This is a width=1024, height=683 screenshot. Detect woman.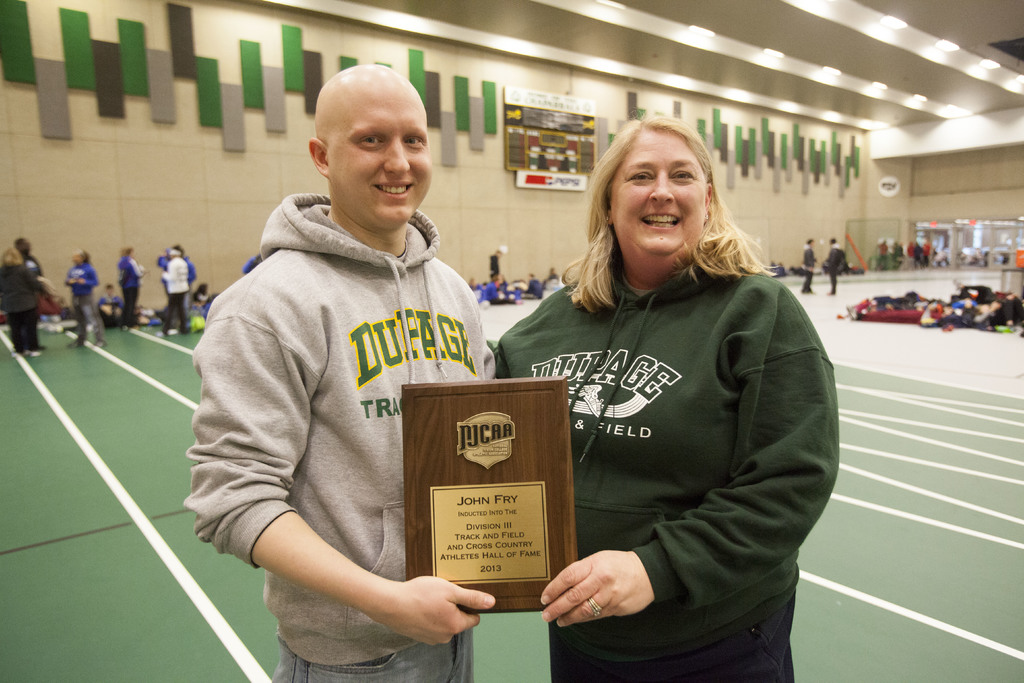
(189, 284, 212, 310).
